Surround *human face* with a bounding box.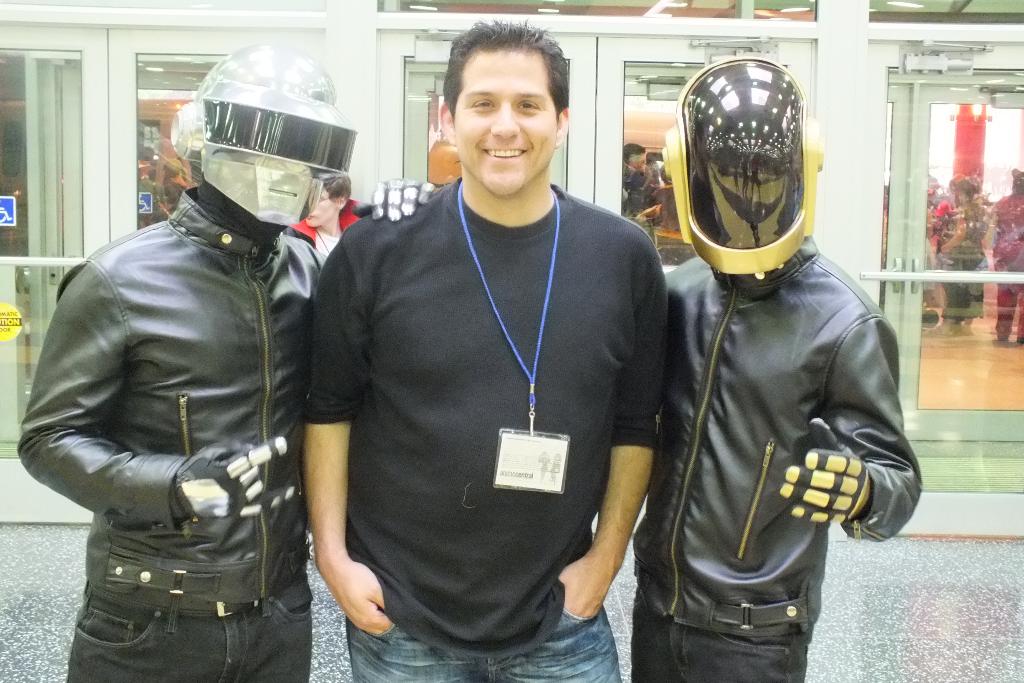
left=447, top=53, right=559, bottom=190.
